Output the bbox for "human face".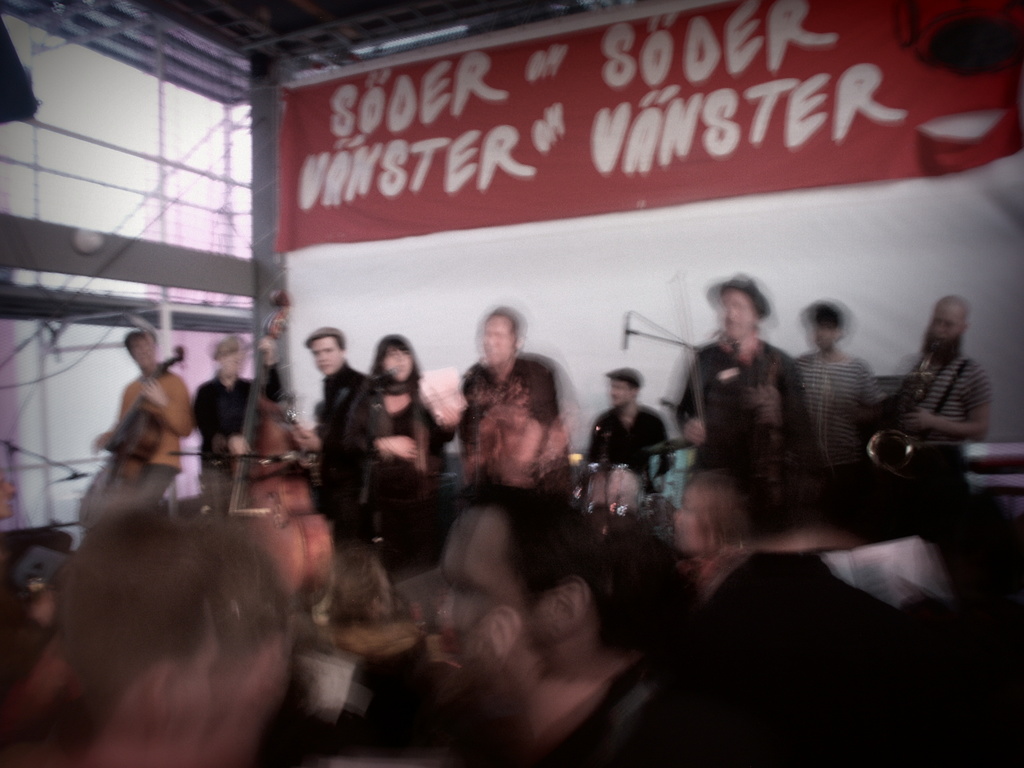
x1=383 y1=345 x2=413 y2=383.
